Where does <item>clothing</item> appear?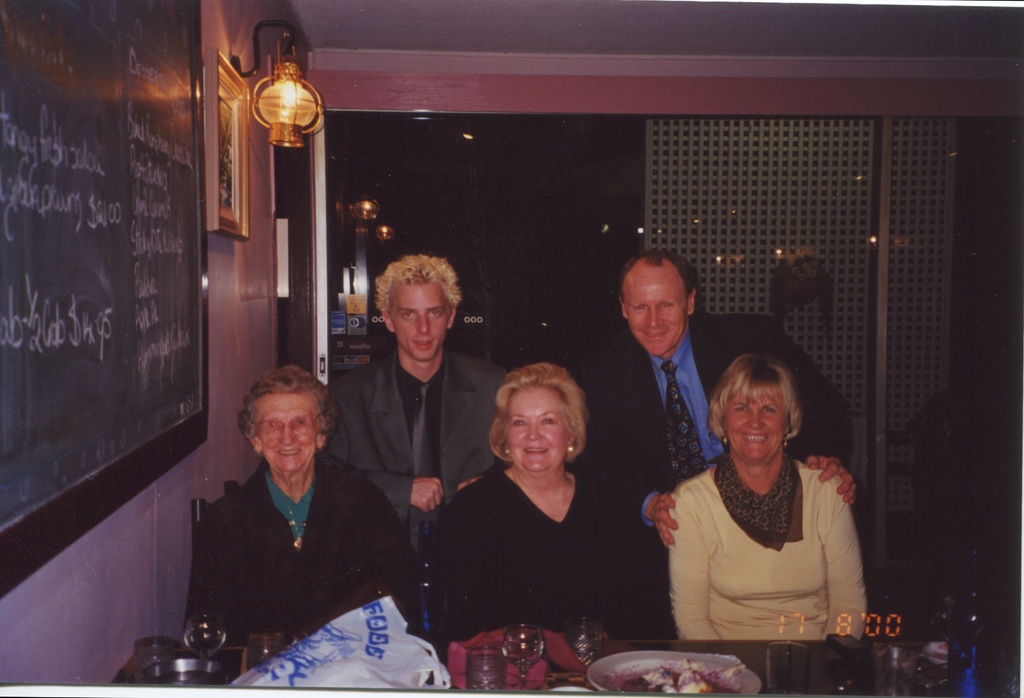
Appears at <box>173,407,410,683</box>.
